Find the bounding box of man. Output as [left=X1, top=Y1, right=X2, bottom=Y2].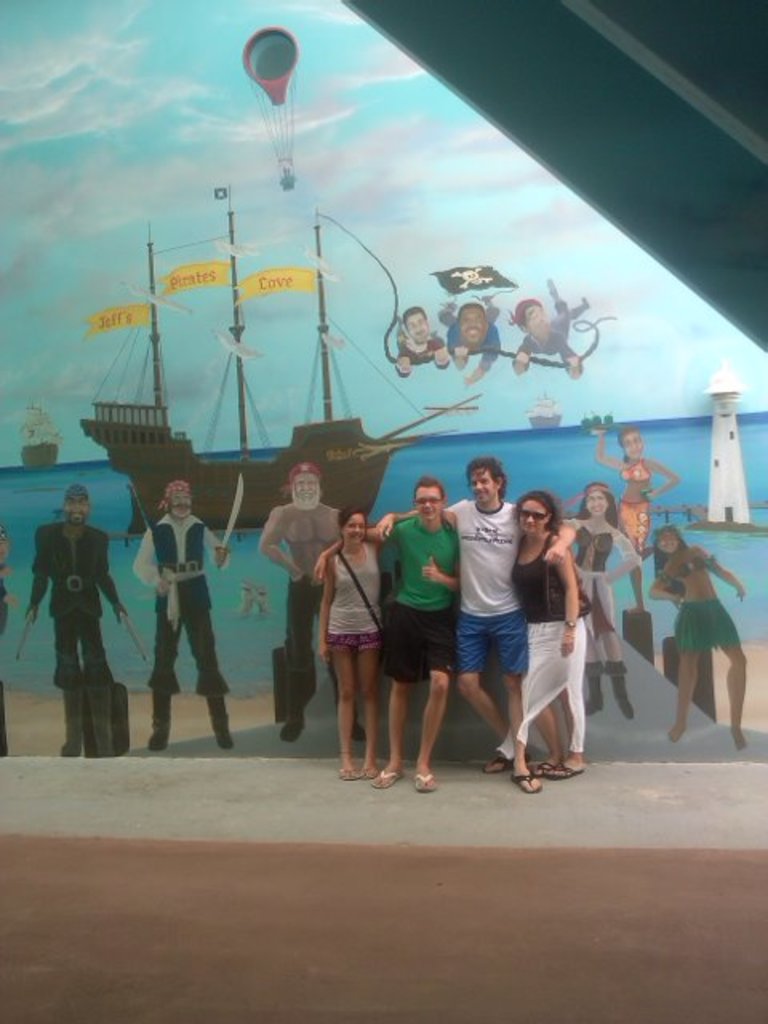
[left=373, top=453, right=570, bottom=784].
